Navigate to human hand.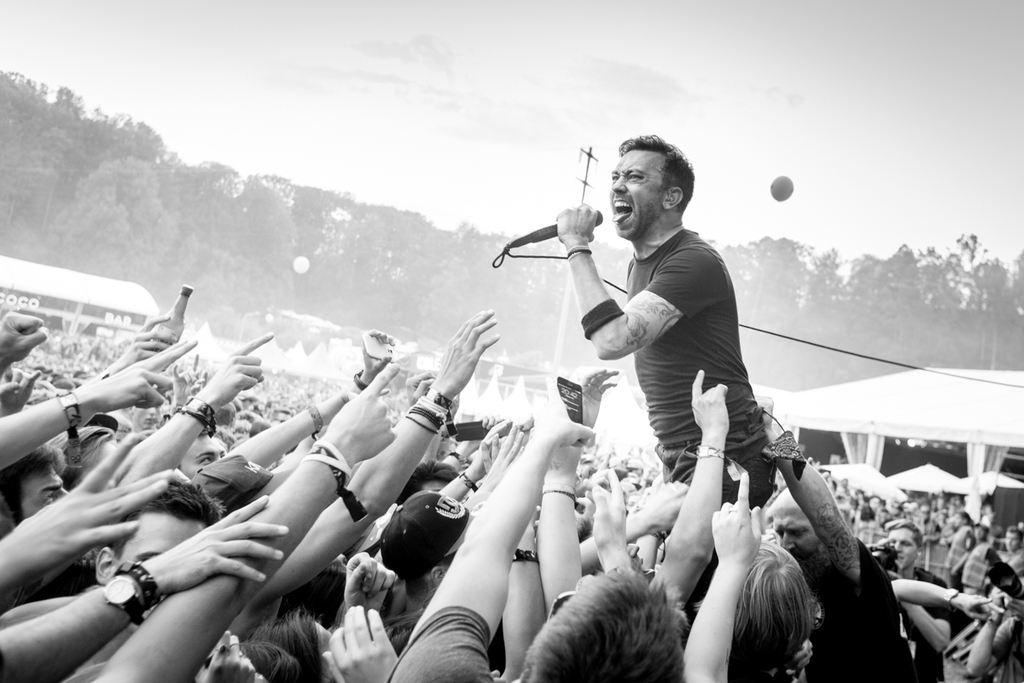
Navigation target: bbox=[754, 398, 775, 434].
